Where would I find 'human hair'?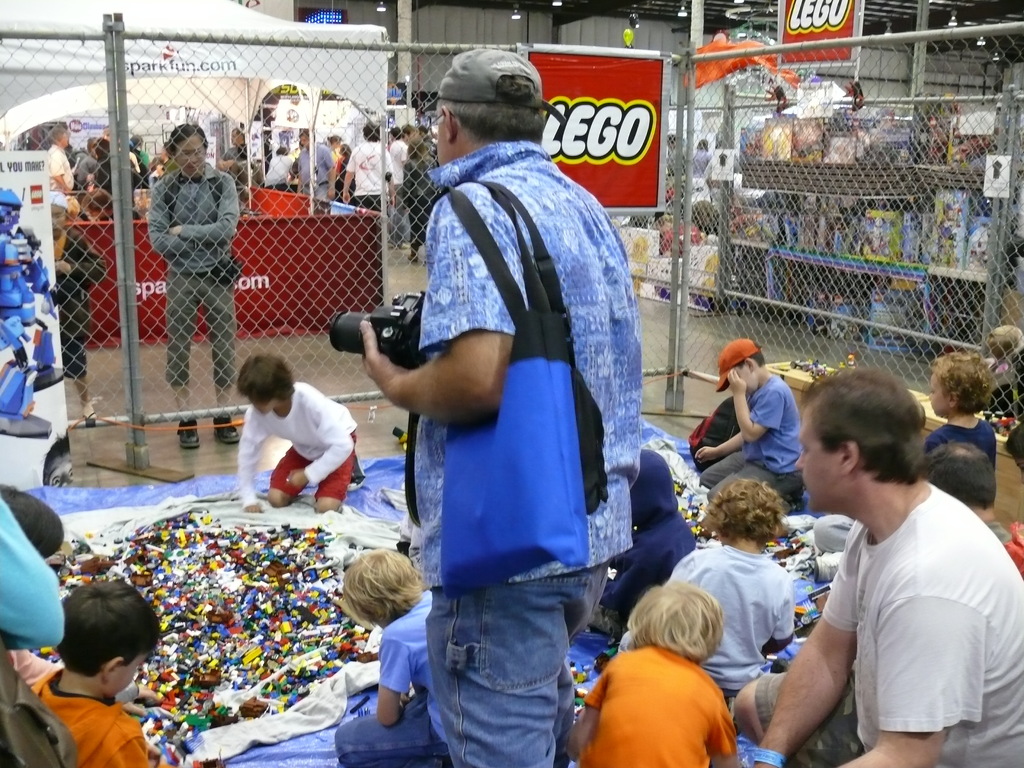
At (x1=233, y1=351, x2=299, y2=393).
